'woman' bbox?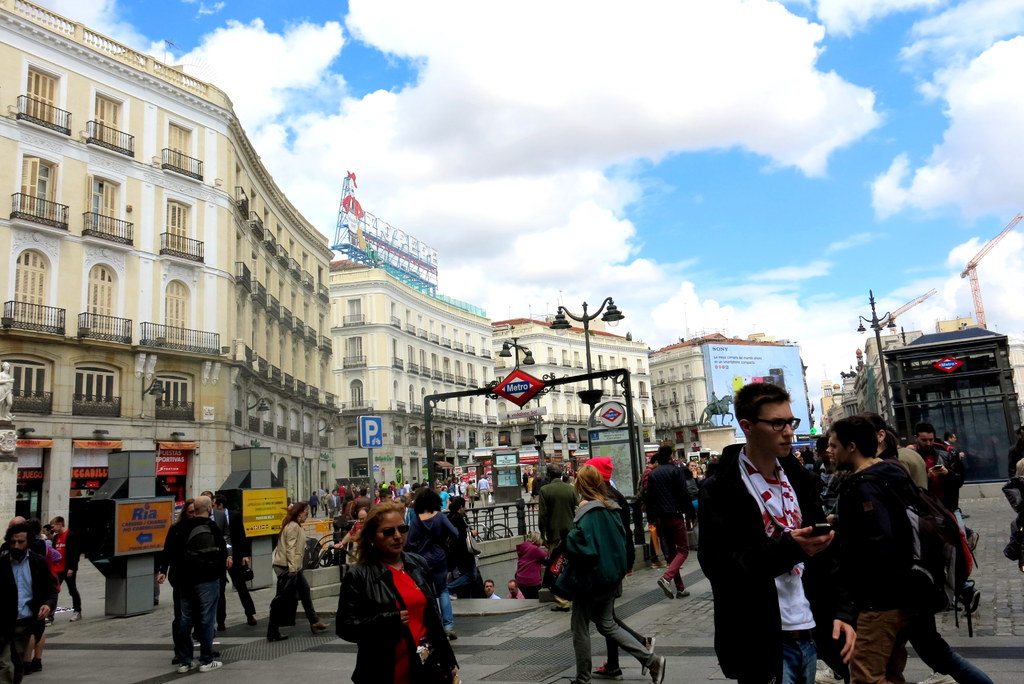
317/498/438/683
